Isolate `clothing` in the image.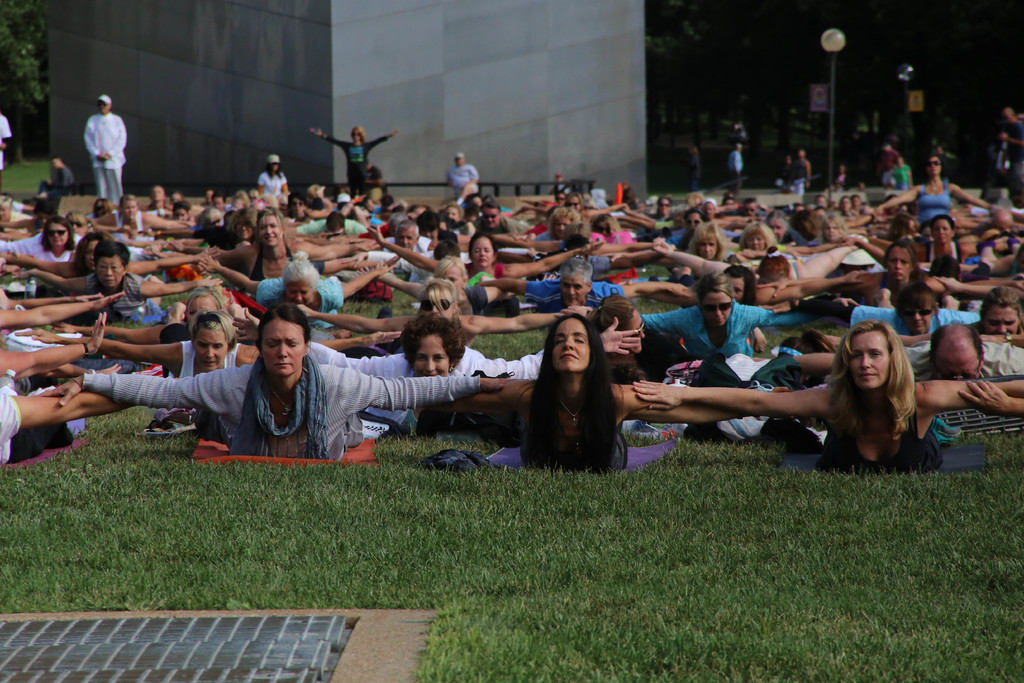
Isolated region: {"left": 444, "top": 161, "right": 484, "bottom": 202}.
